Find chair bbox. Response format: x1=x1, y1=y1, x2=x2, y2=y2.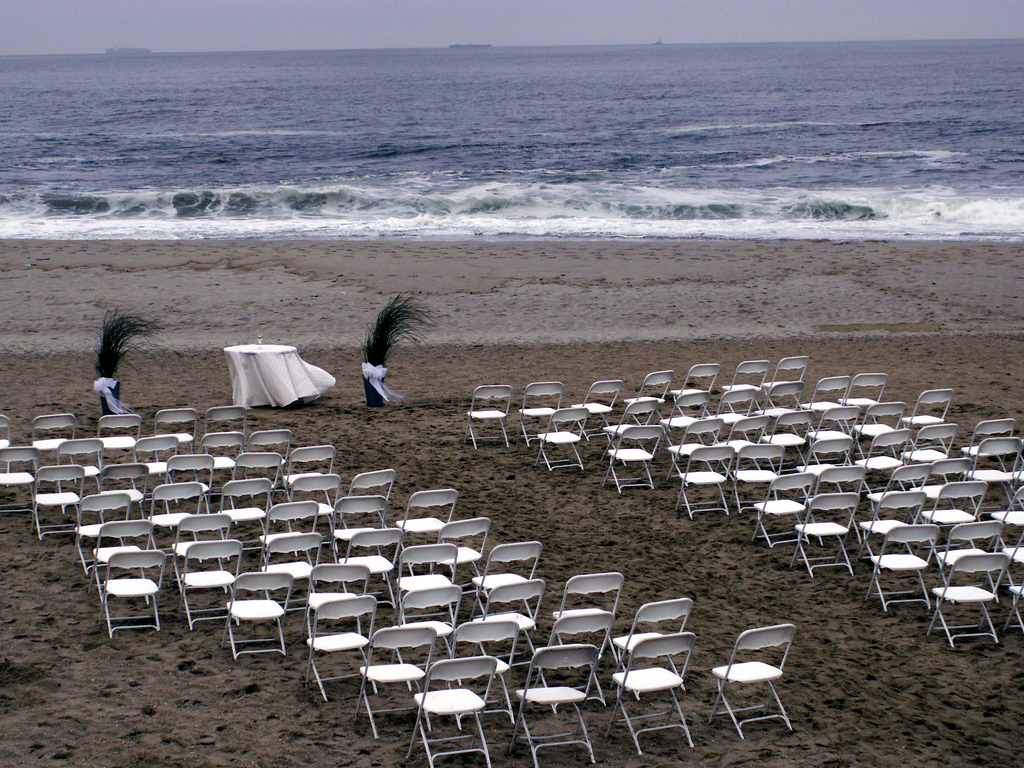
x1=611, y1=632, x2=691, y2=758.
